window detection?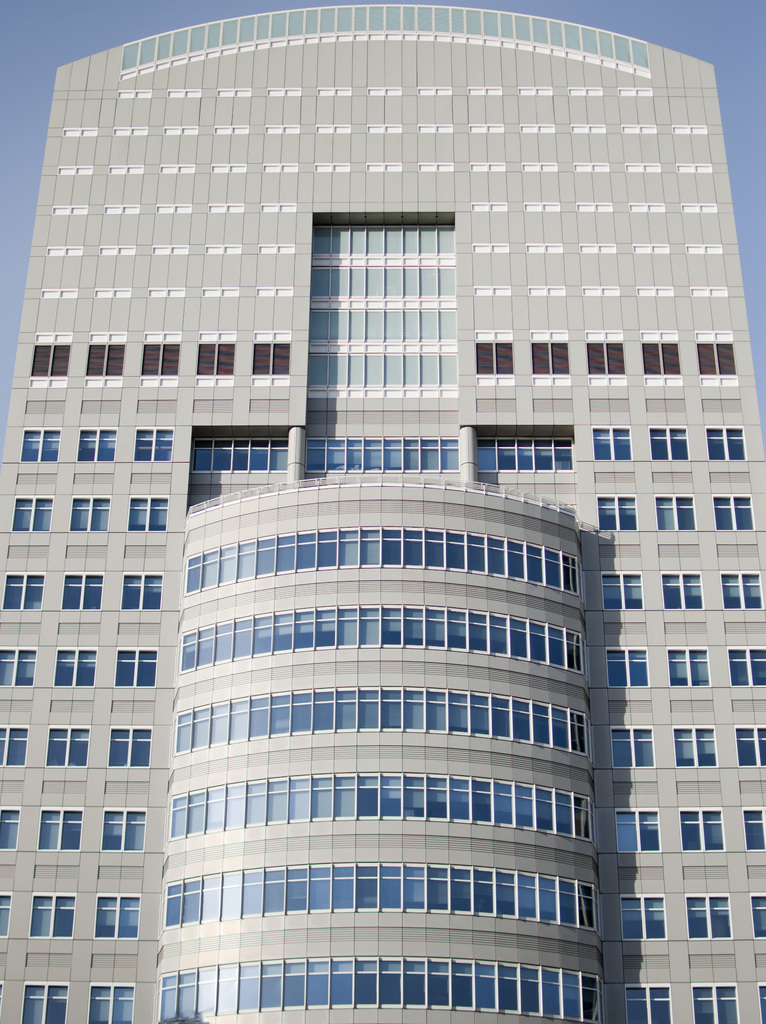
(x1=598, y1=566, x2=648, y2=612)
